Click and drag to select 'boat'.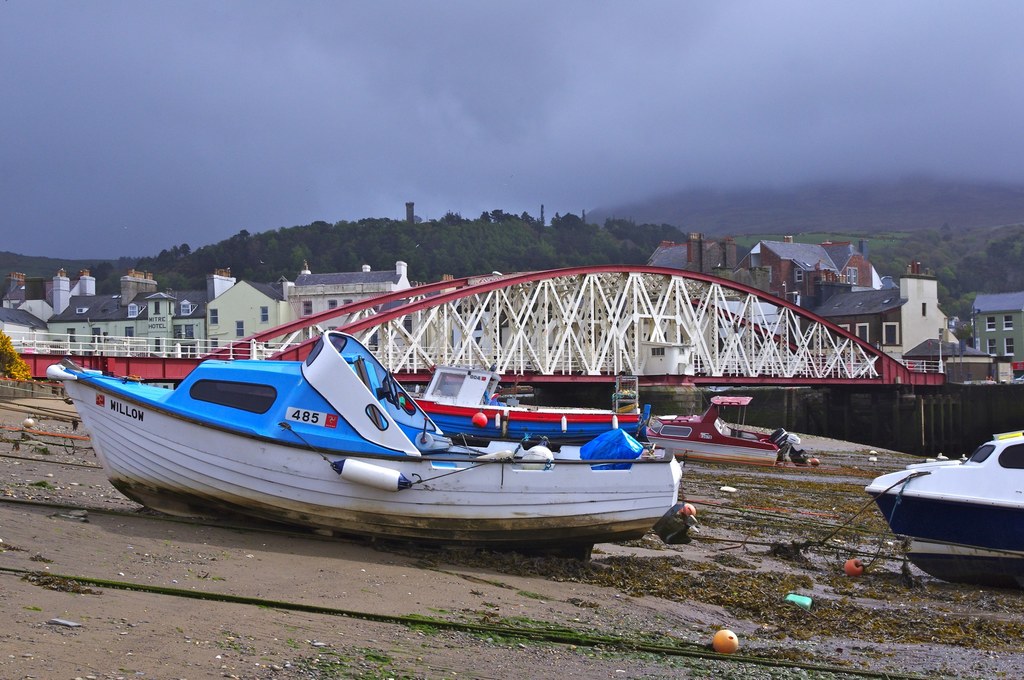
Selection: 407,362,651,448.
